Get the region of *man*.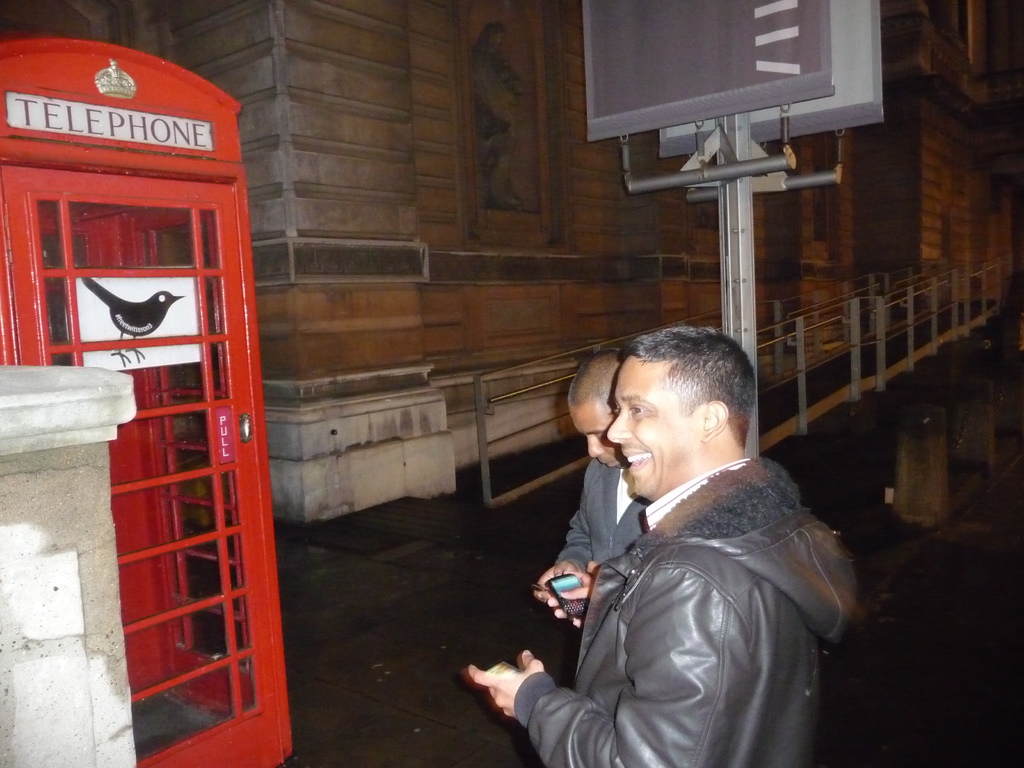
region(515, 314, 865, 767).
